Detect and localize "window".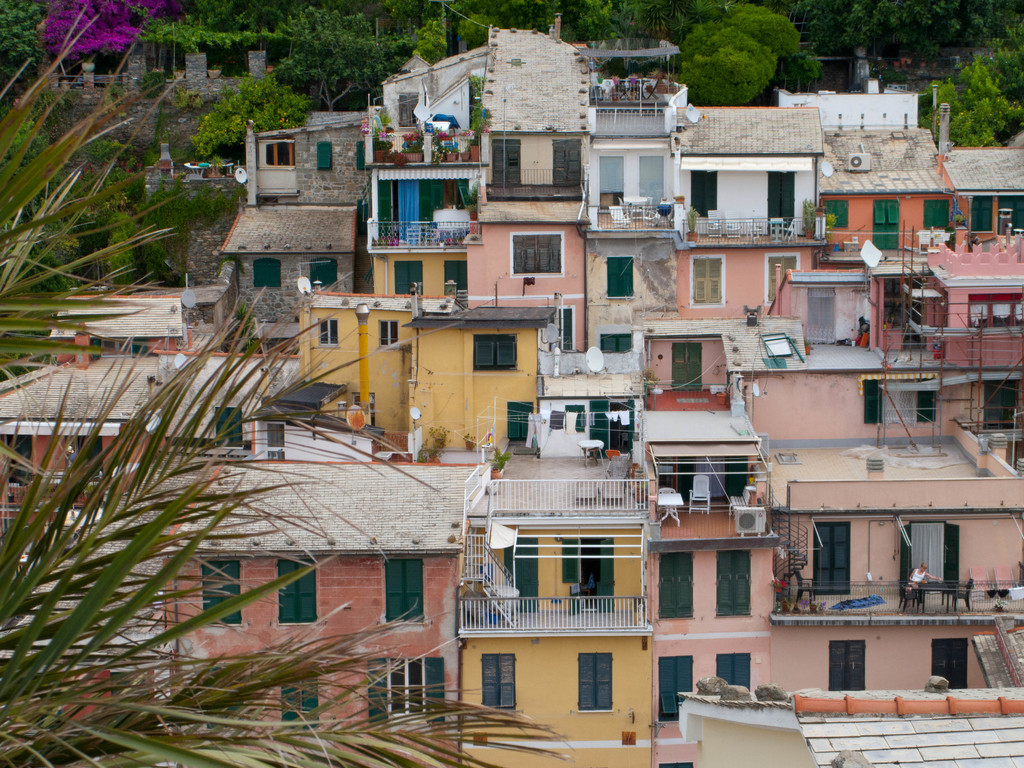
Localized at box=[768, 253, 800, 304].
